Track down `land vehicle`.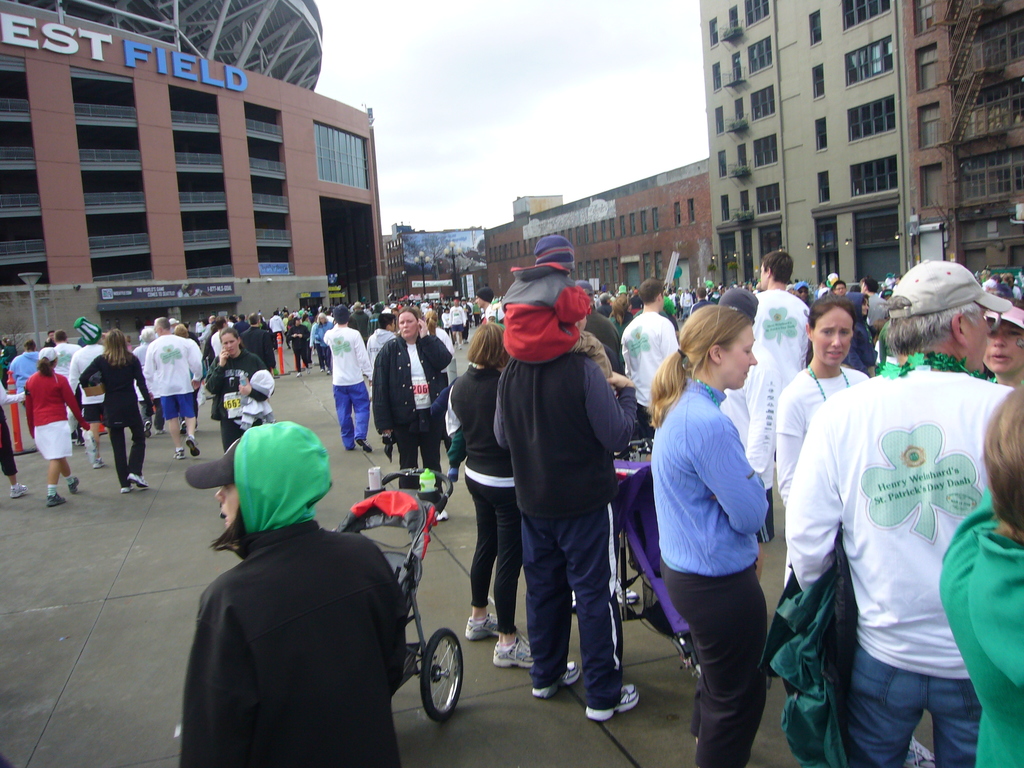
Tracked to rect(575, 439, 772, 689).
